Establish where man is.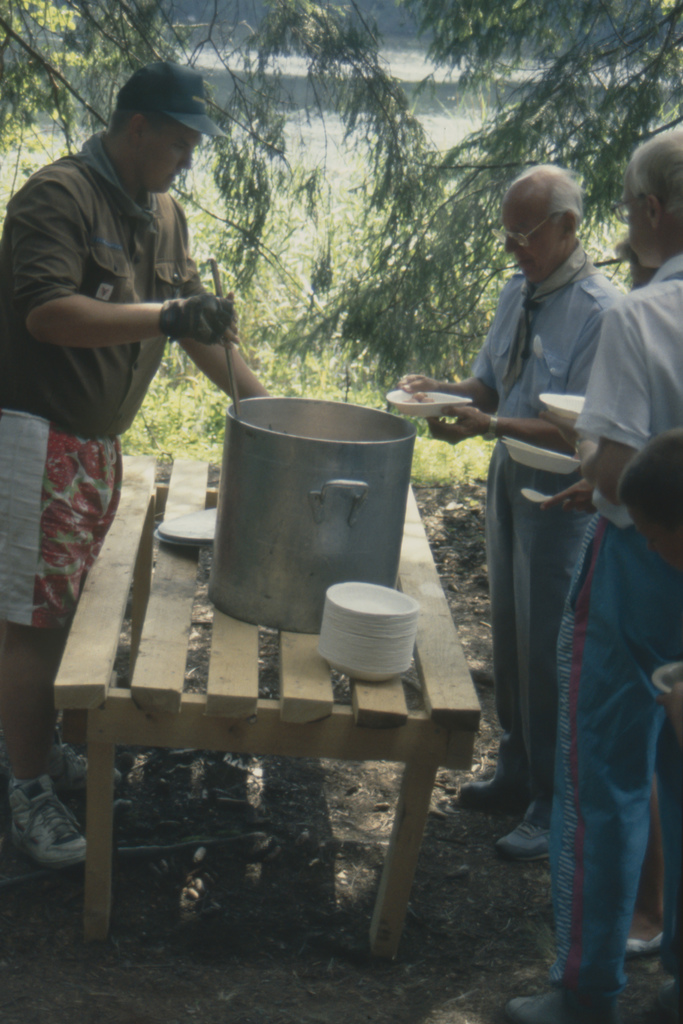
Established at 502,124,682,1023.
